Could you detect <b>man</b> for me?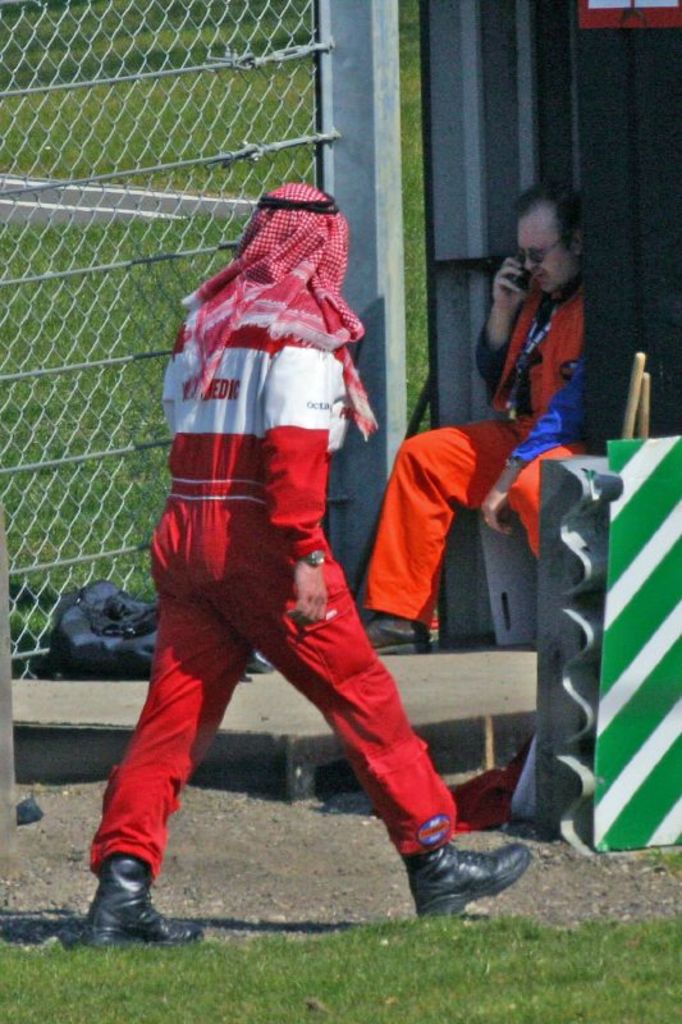
Detection result: [left=79, top=182, right=536, bottom=947].
